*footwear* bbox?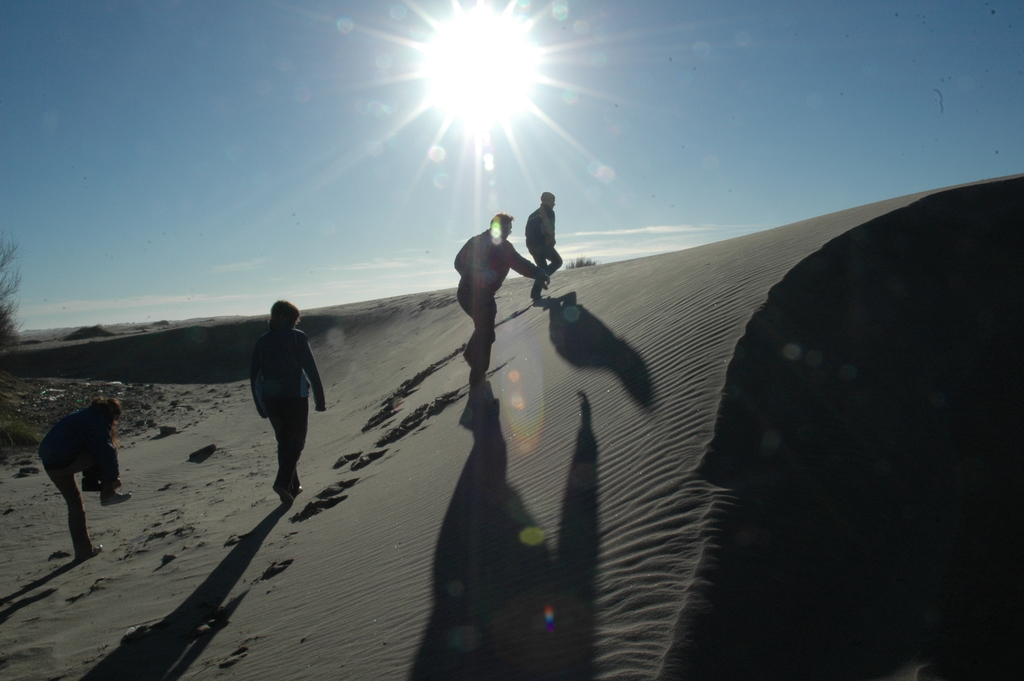
292 482 305 491
